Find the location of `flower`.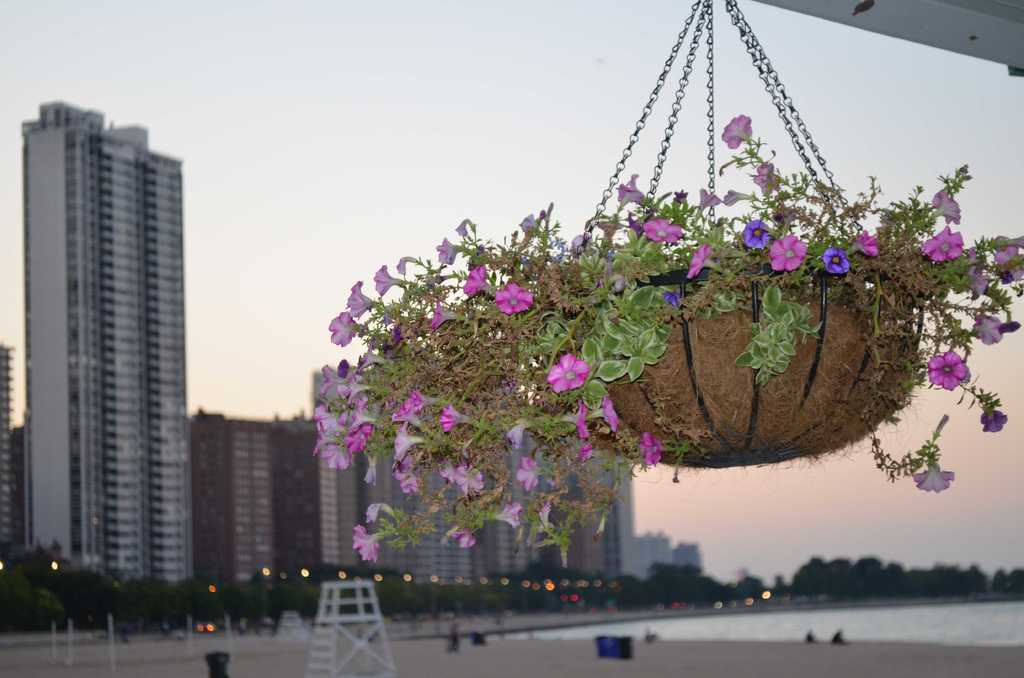
Location: (644,218,689,245).
